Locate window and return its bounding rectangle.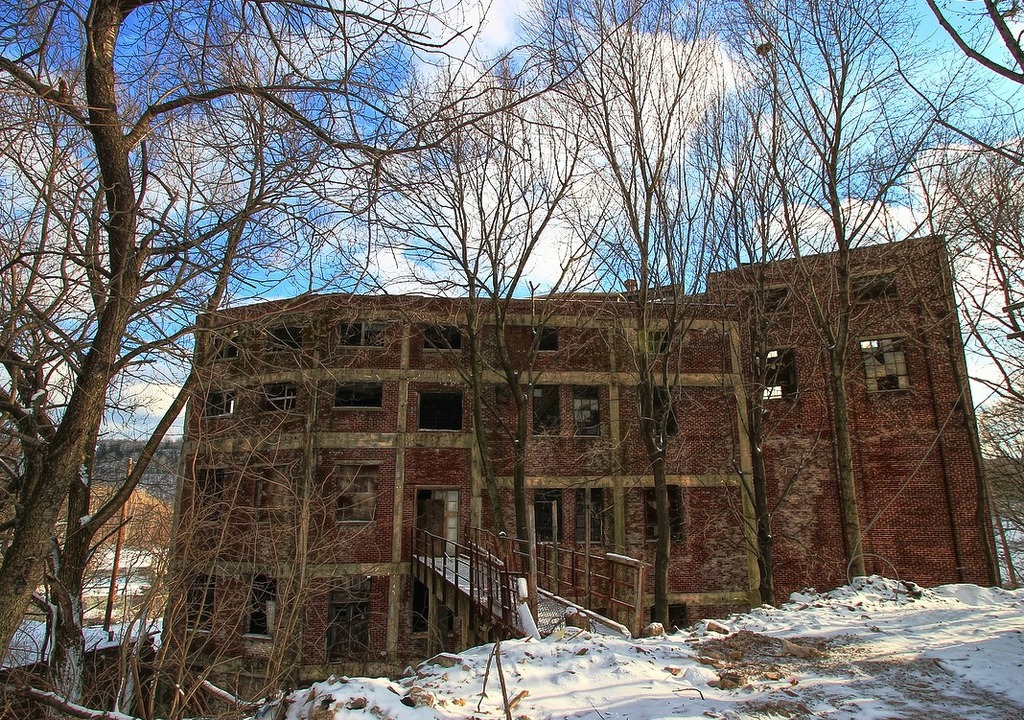
bbox(257, 383, 297, 414).
